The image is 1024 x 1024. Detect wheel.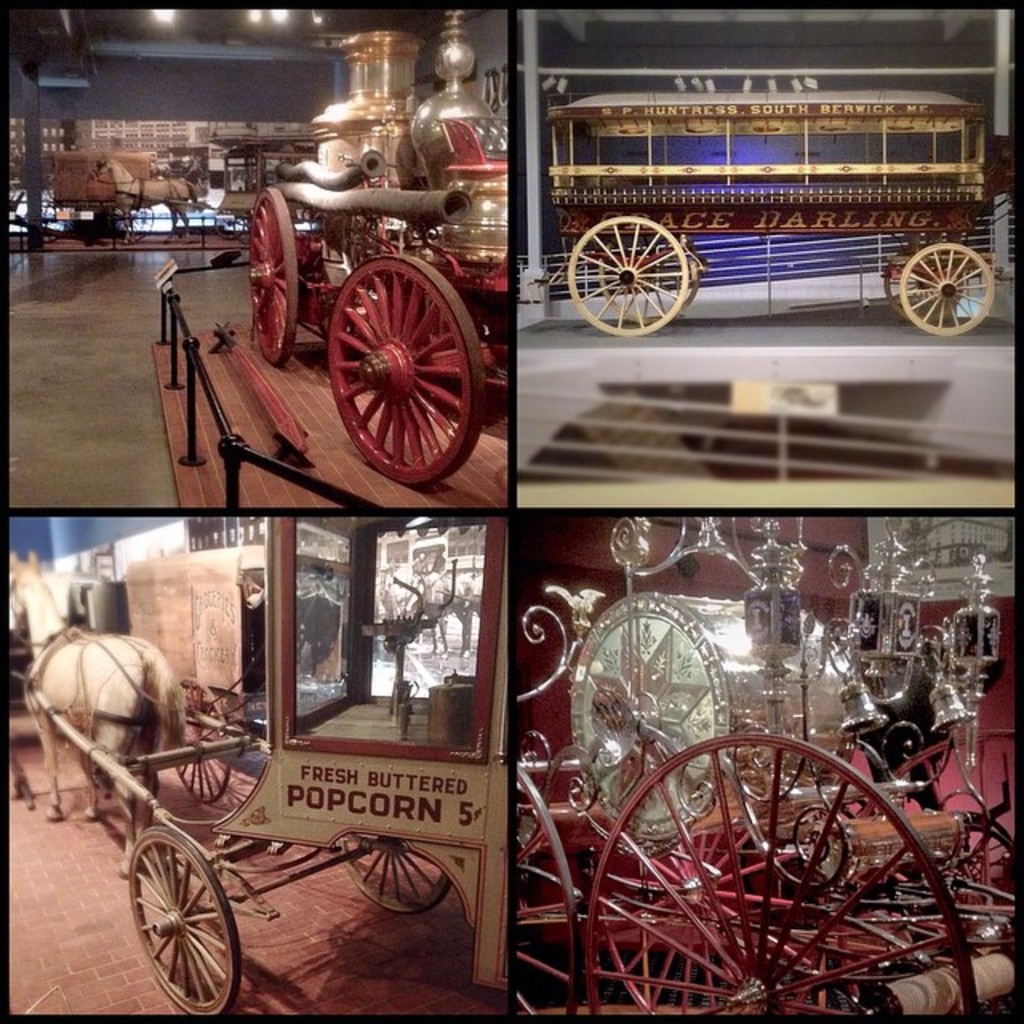
Detection: [left=595, top=829, right=814, bottom=1013].
